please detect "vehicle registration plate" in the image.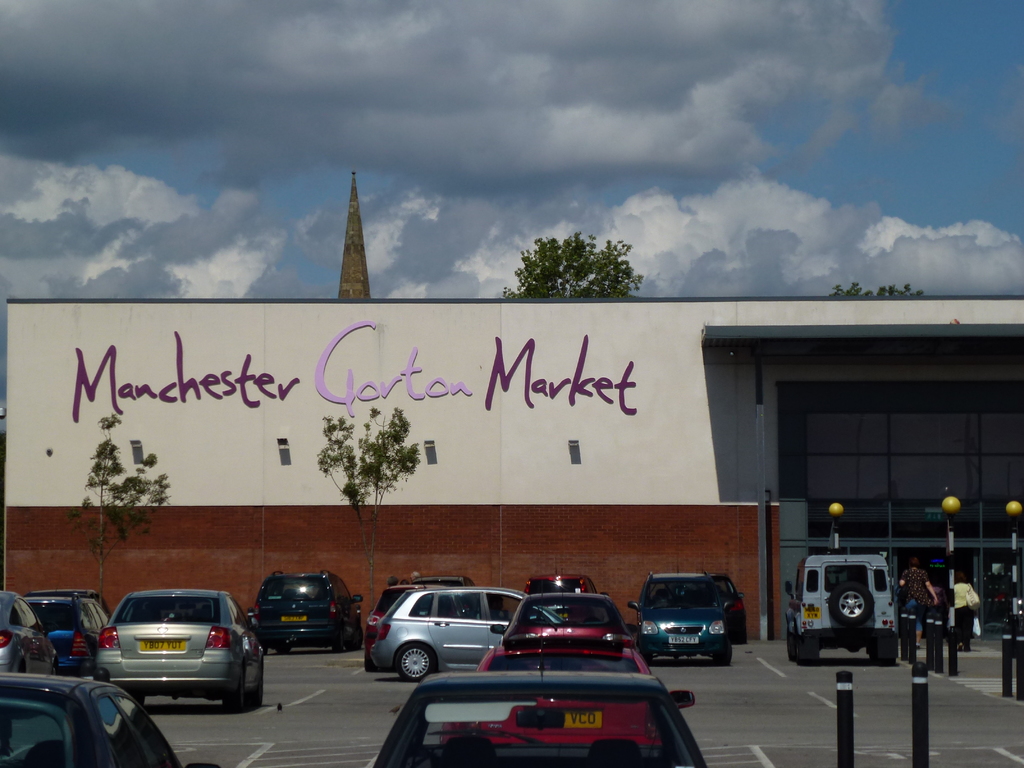
(280, 616, 306, 620).
